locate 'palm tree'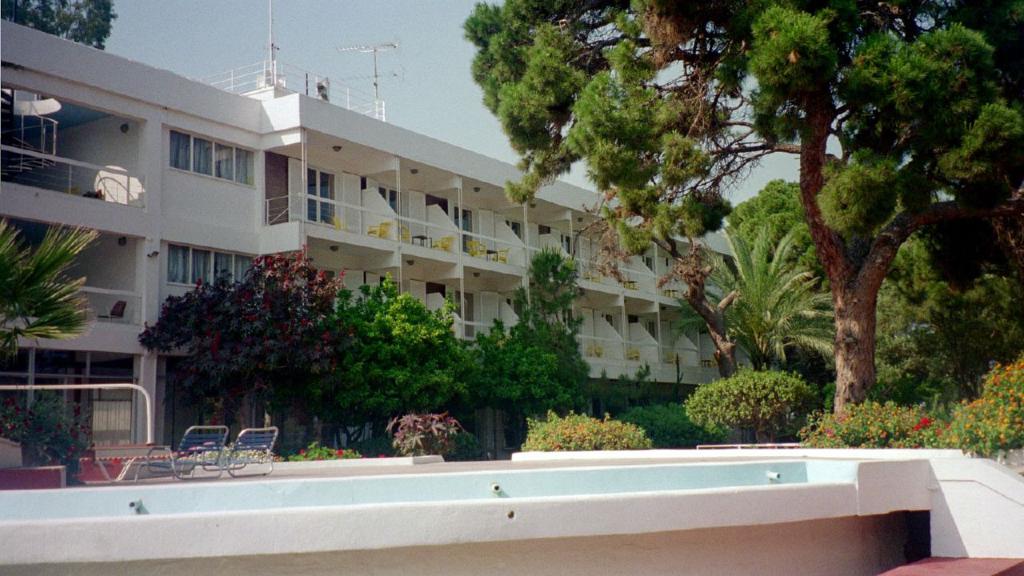
630:168:737:369
